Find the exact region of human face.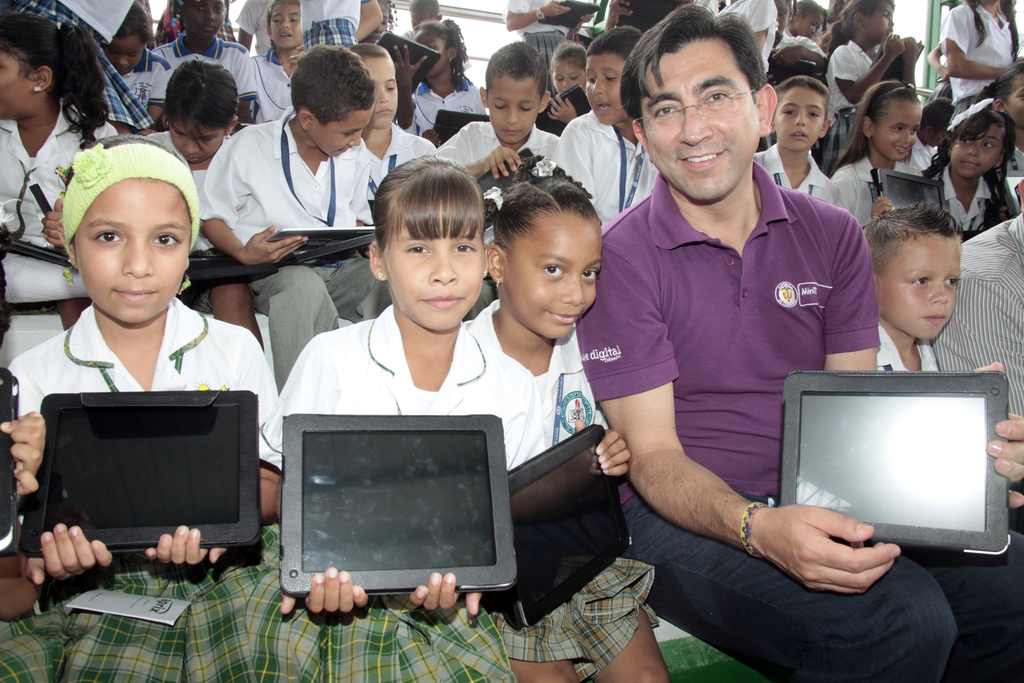
Exact region: box(587, 50, 626, 124).
